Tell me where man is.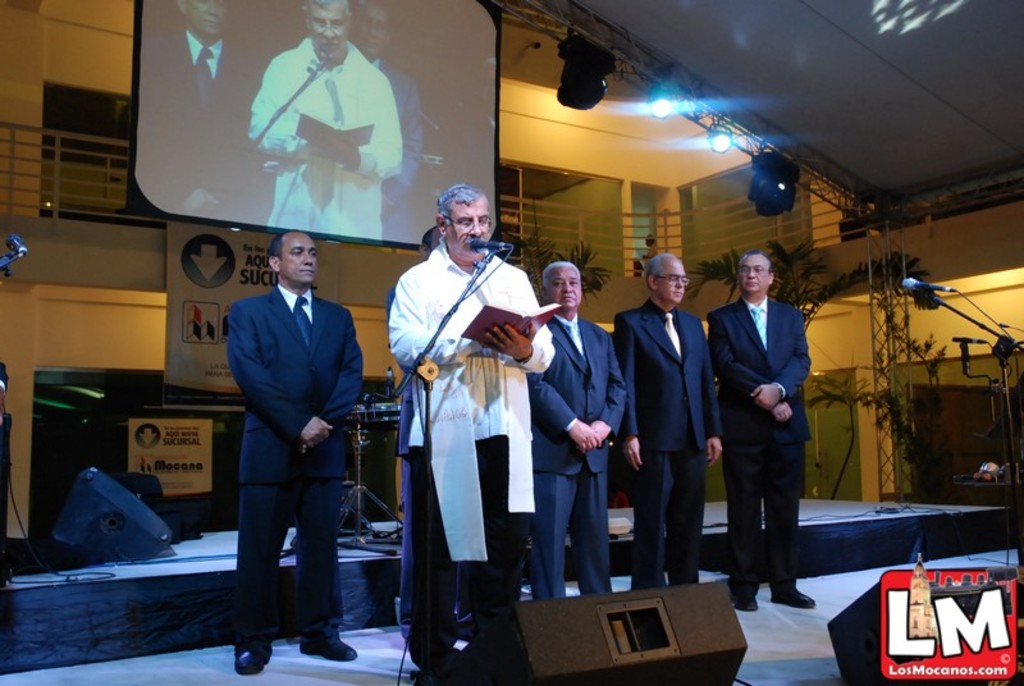
man is at Rect(708, 253, 813, 614).
